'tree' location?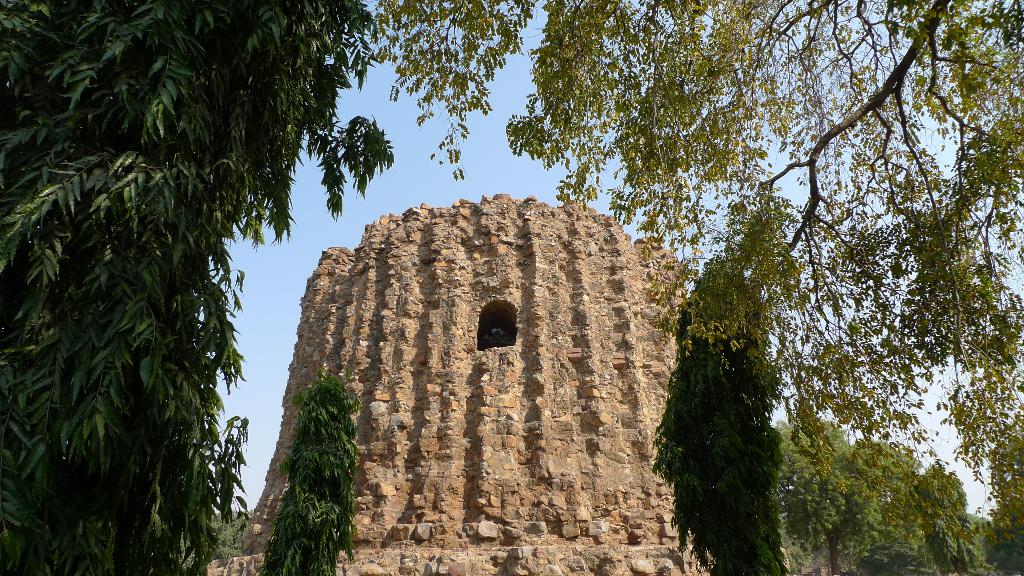
(left=180, top=511, right=257, bottom=575)
